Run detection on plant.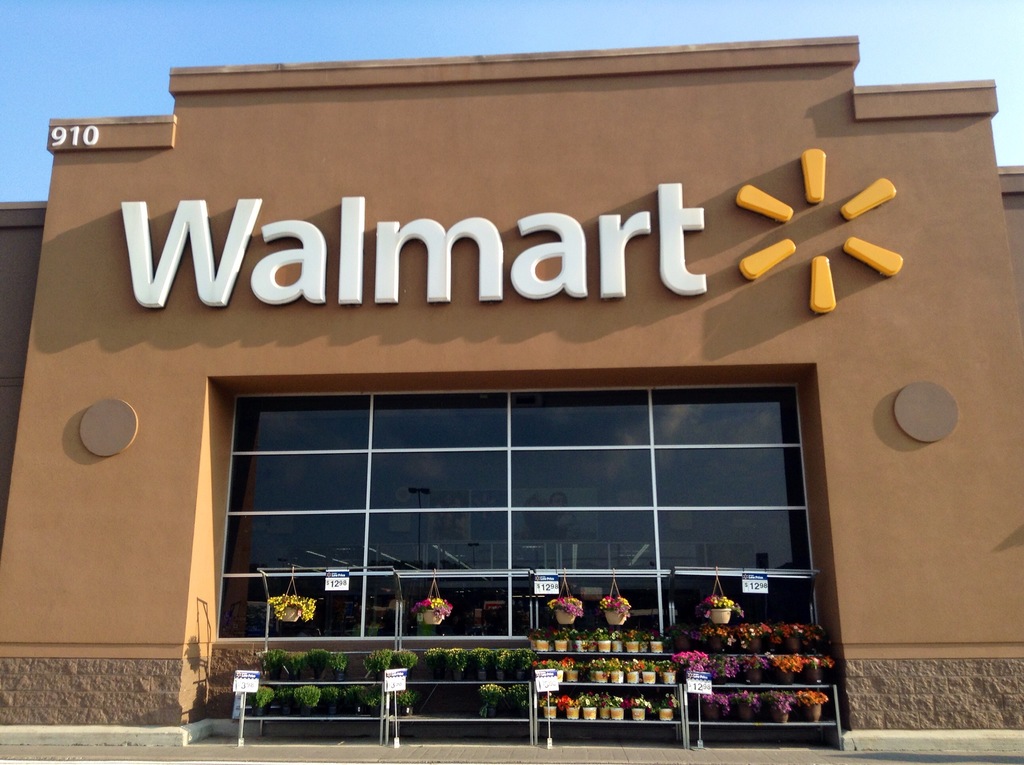
Result: {"x1": 253, "y1": 679, "x2": 274, "y2": 711}.
